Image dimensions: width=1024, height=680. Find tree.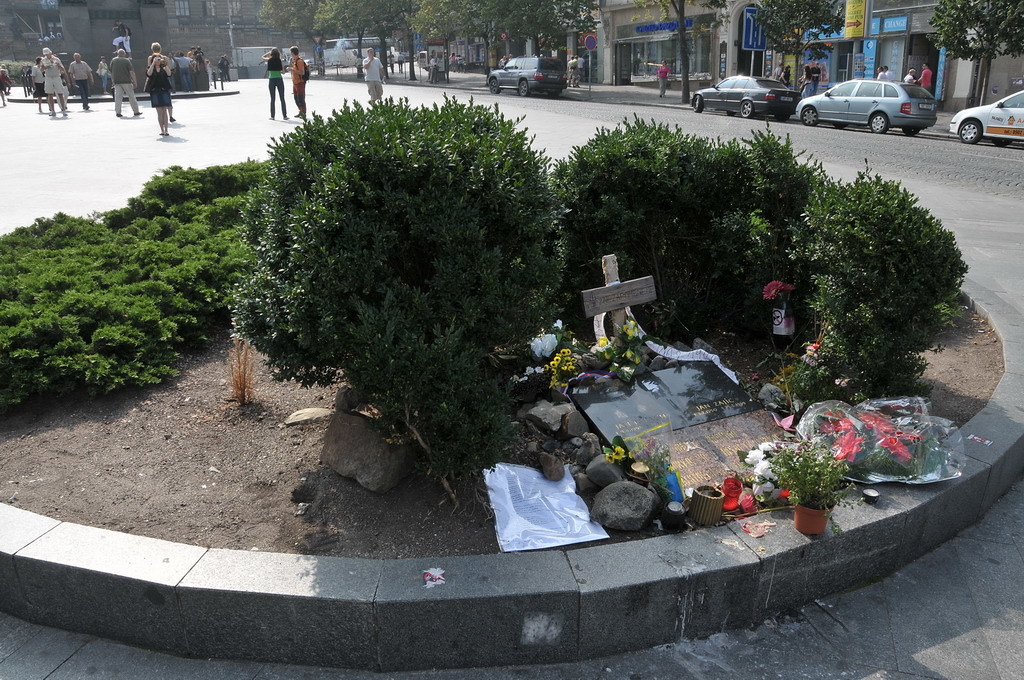
bbox=[924, 0, 1023, 109].
